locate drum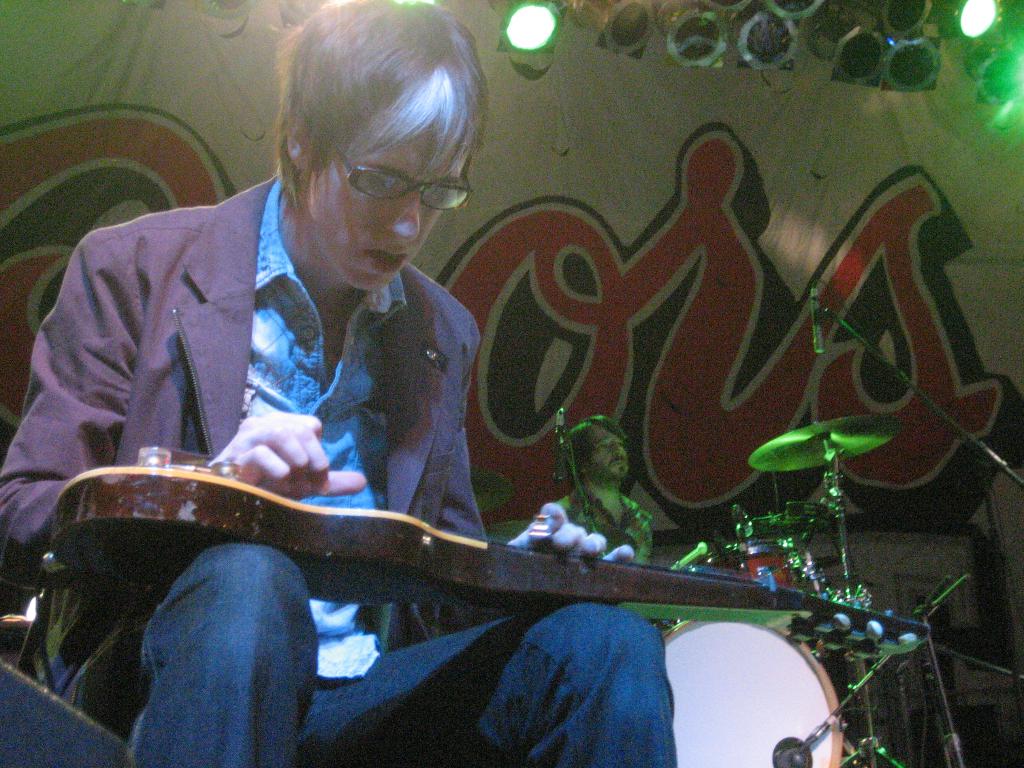
691/537/803/590
